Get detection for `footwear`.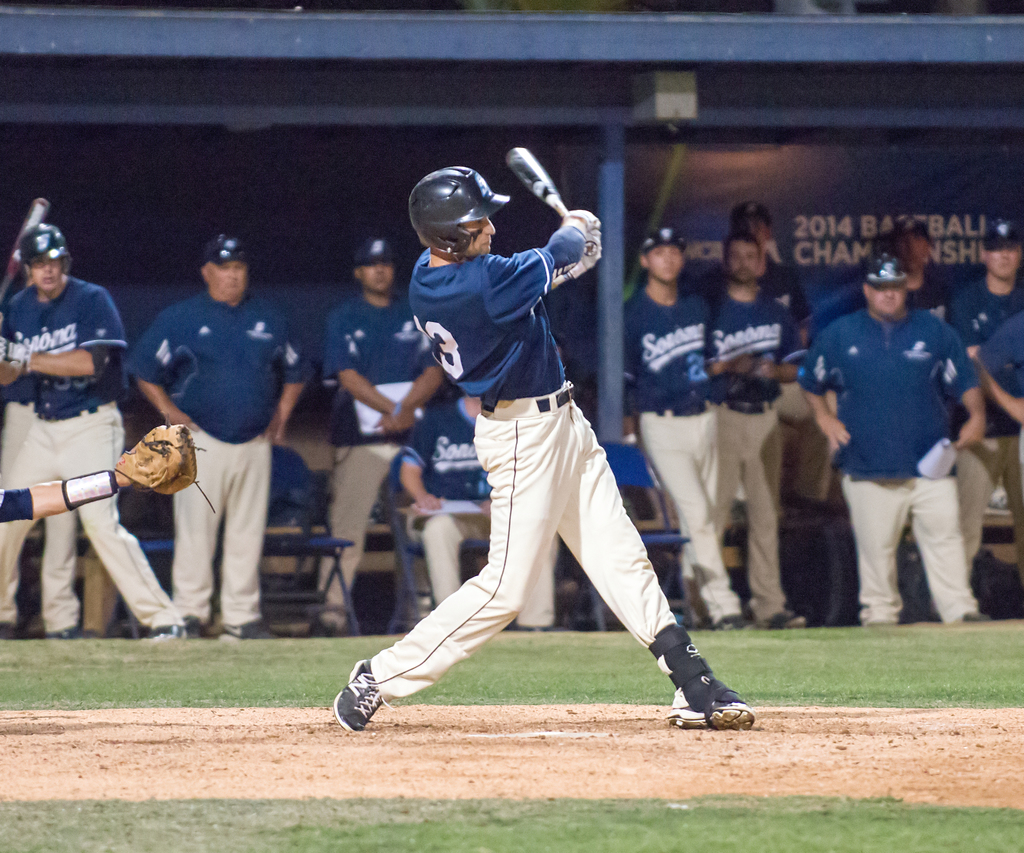
Detection: [left=316, top=601, right=350, bottom=640].
